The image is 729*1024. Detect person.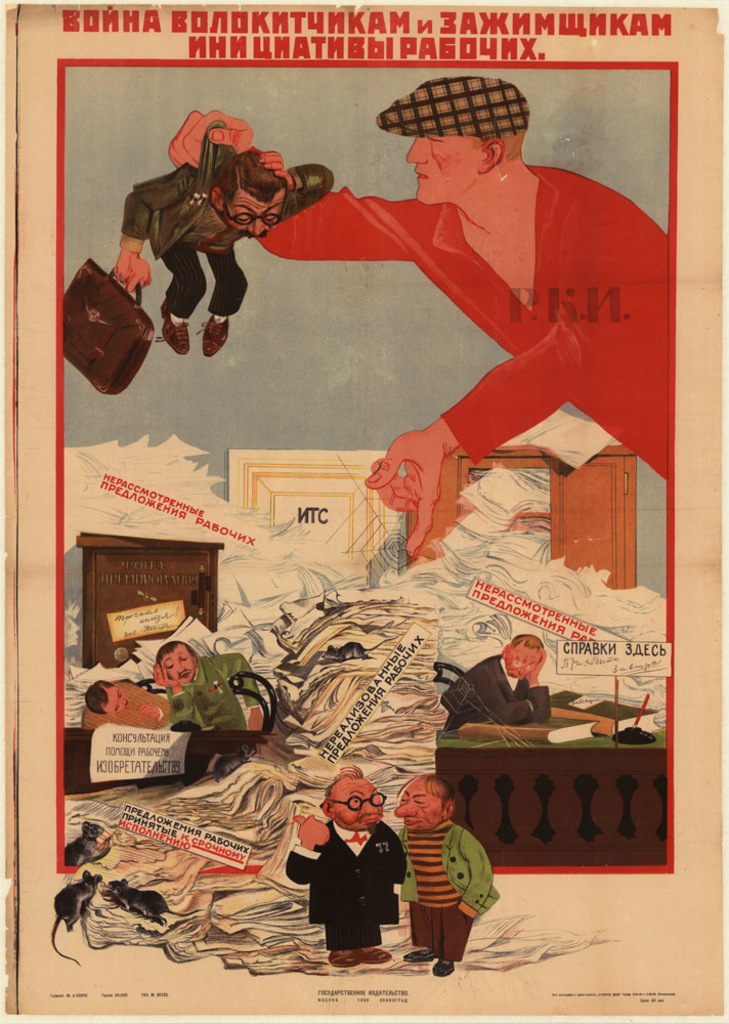
Detection: [x1=440, y1=627, x2=552, y2=726].
